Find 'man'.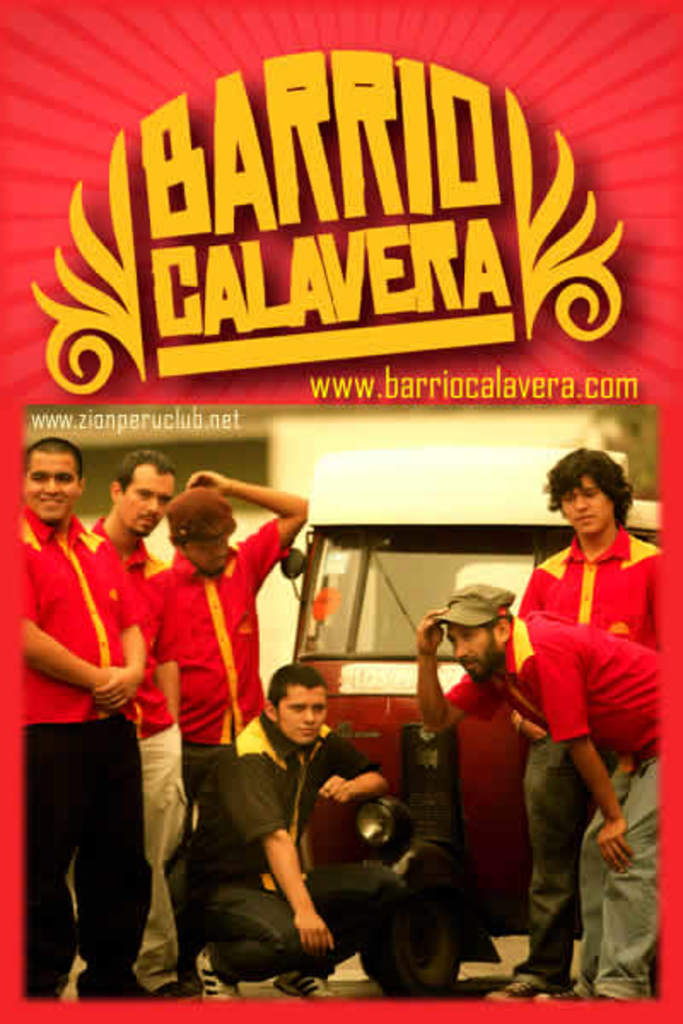
(471,451,654,998).
